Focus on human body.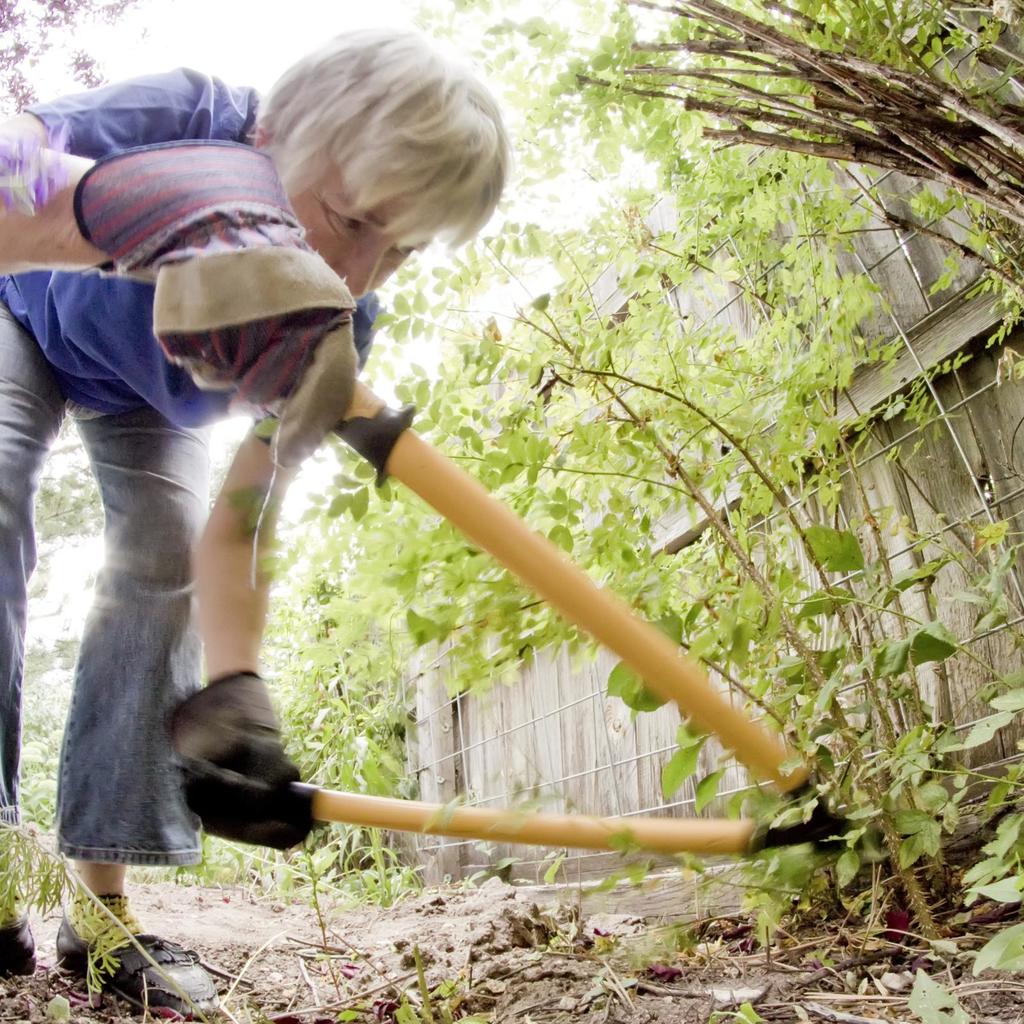
Focused at select_region(26, 65, 492, 902).
